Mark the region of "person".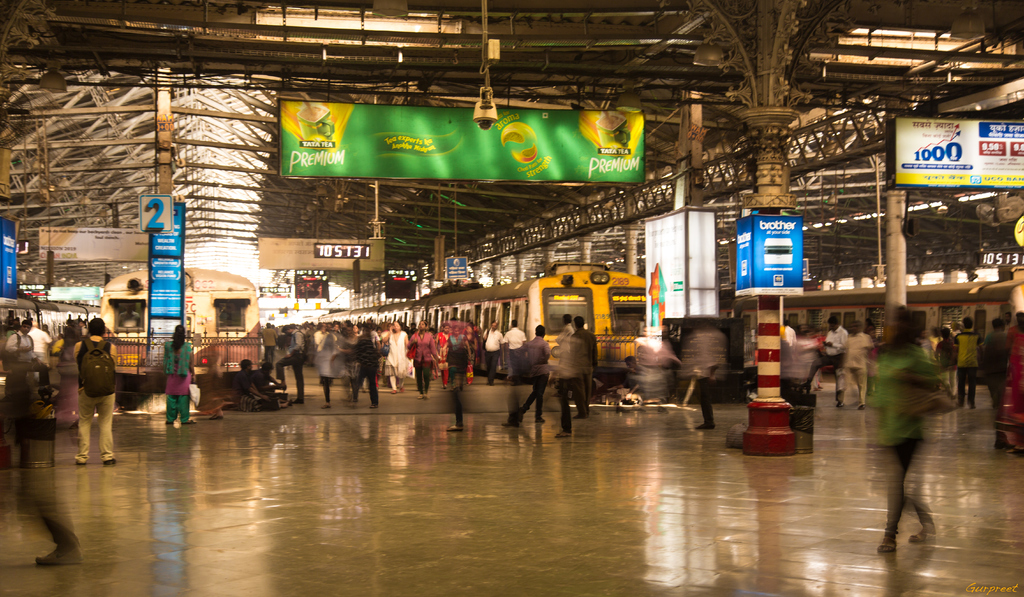
Region: l=61, t=319, r=85, b=363.
